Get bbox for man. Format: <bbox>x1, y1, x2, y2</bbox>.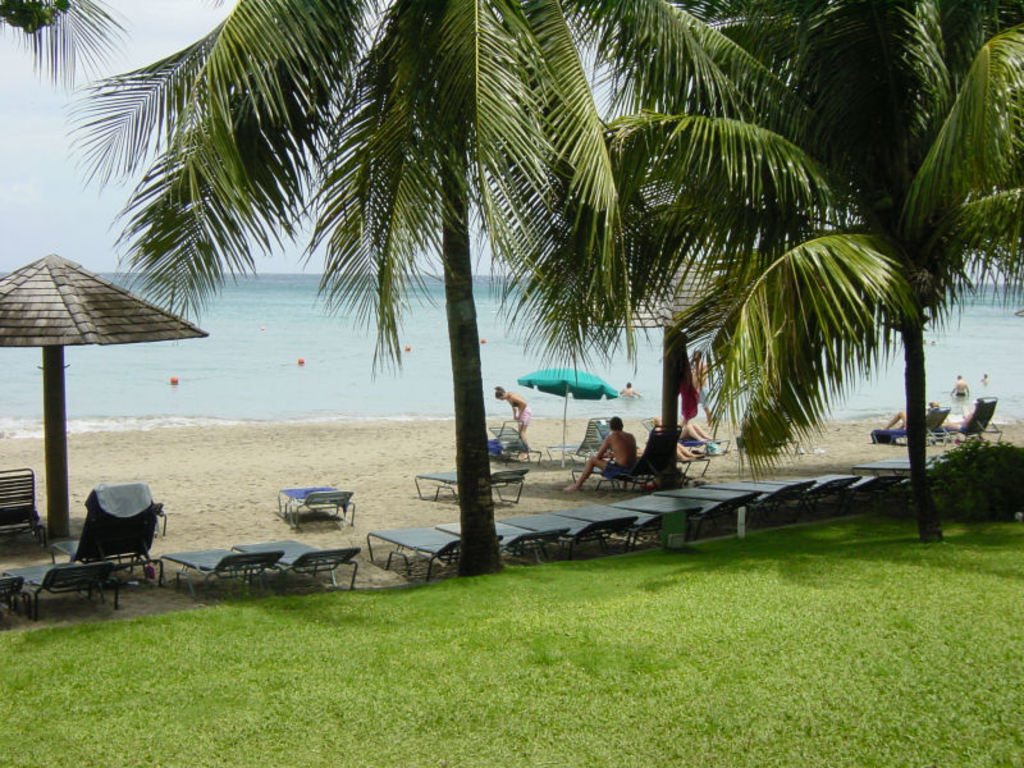
<bbox>561, 412, 634, 492</bbox>.
